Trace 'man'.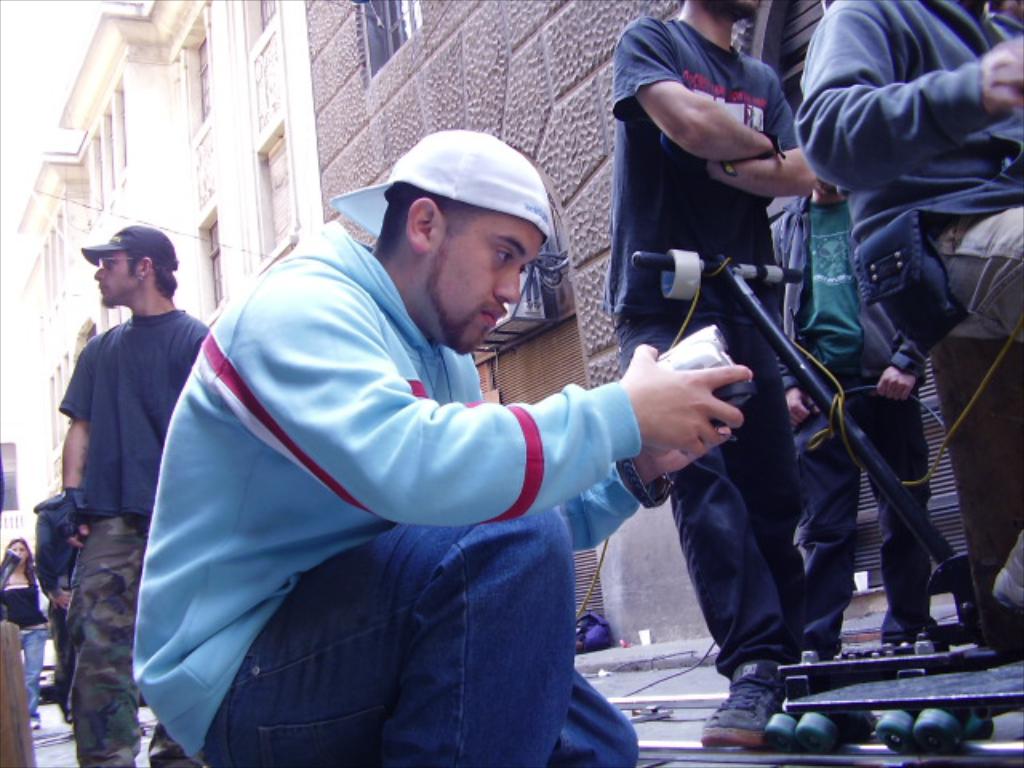
Traced to 29/482/77/715.
